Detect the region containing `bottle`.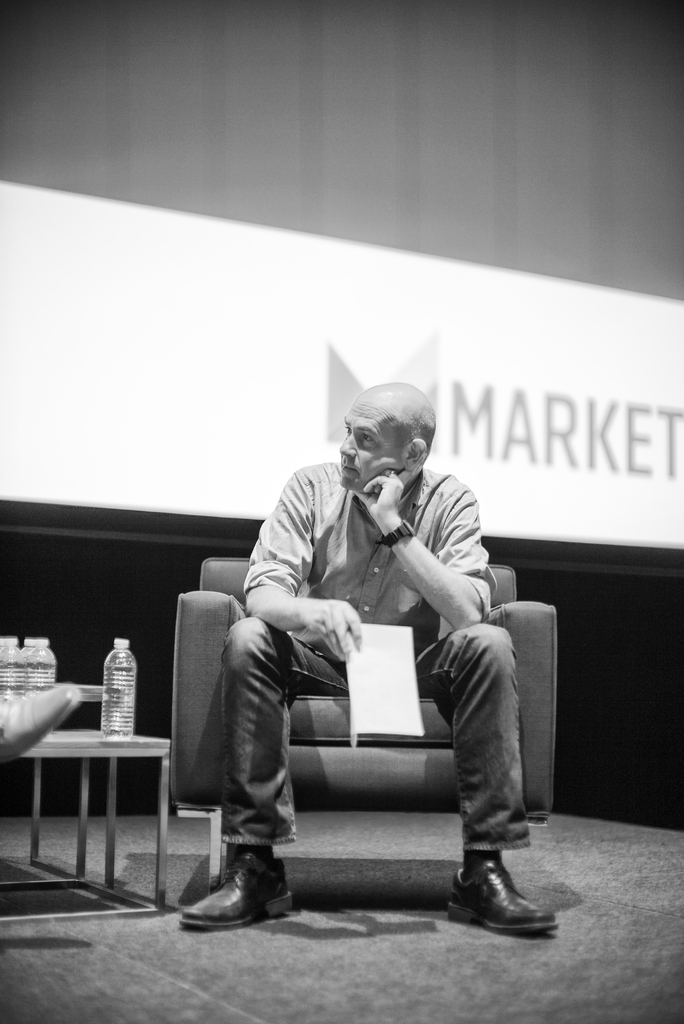
left=24, top=633, right=41, bottom=705.
